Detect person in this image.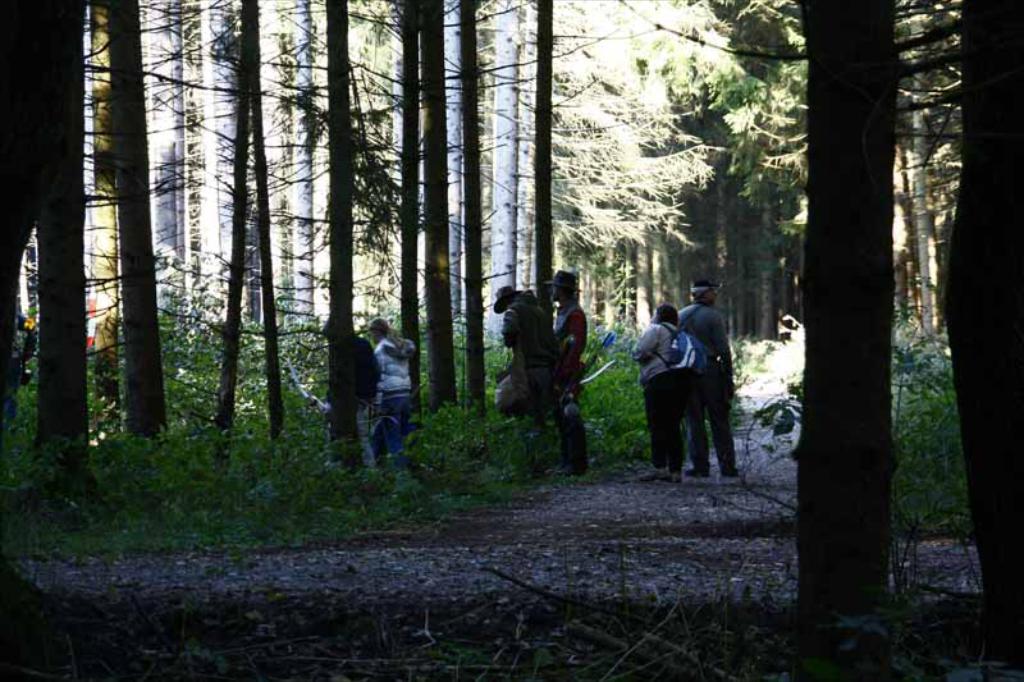
Detection: (left=503, top=285, right=553, bottom=436).
